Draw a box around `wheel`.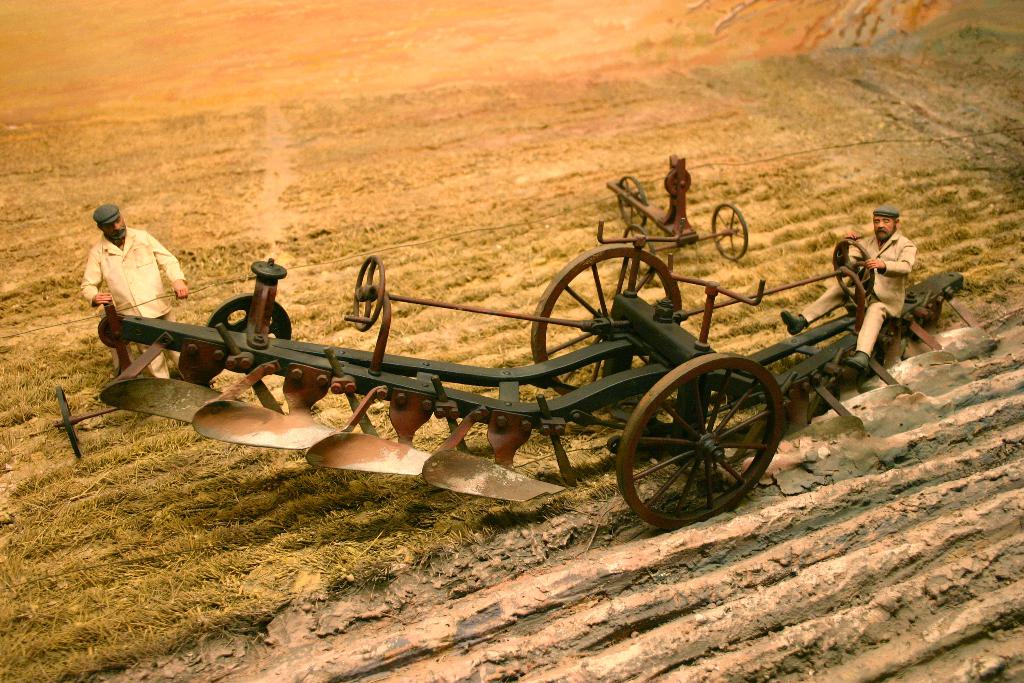
left=612, top=349, right=791, bottom=532.
